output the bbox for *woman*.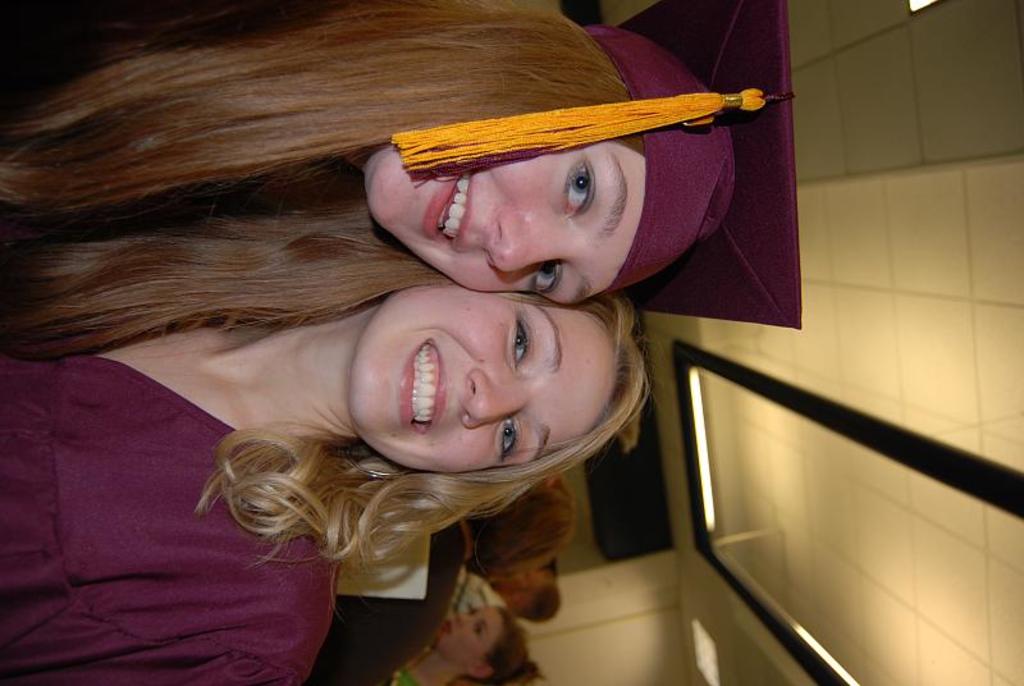
BBox(0, 266, 653, 685).
